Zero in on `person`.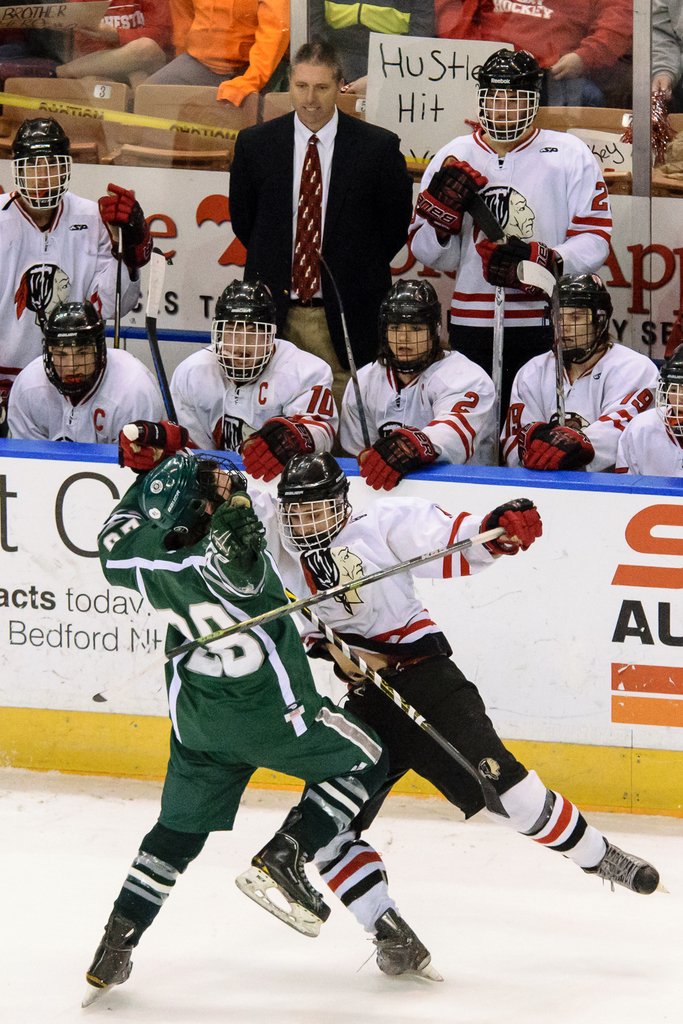
Zeroed in: bbox=[227, 36, 425, 401].
